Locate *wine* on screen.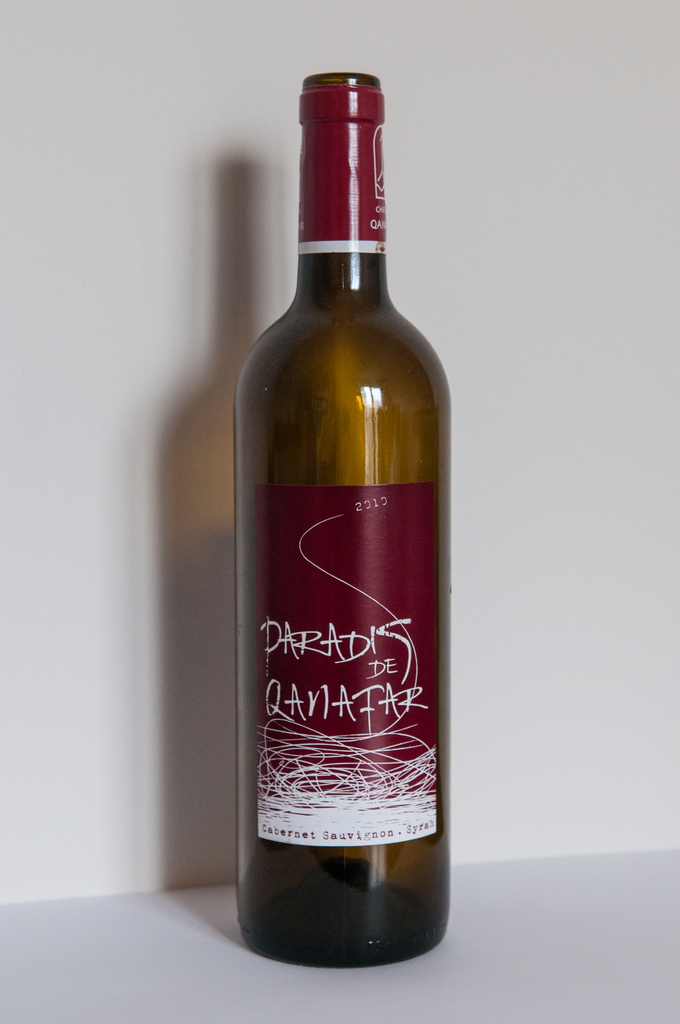
On screen at 216/52/428/824.
